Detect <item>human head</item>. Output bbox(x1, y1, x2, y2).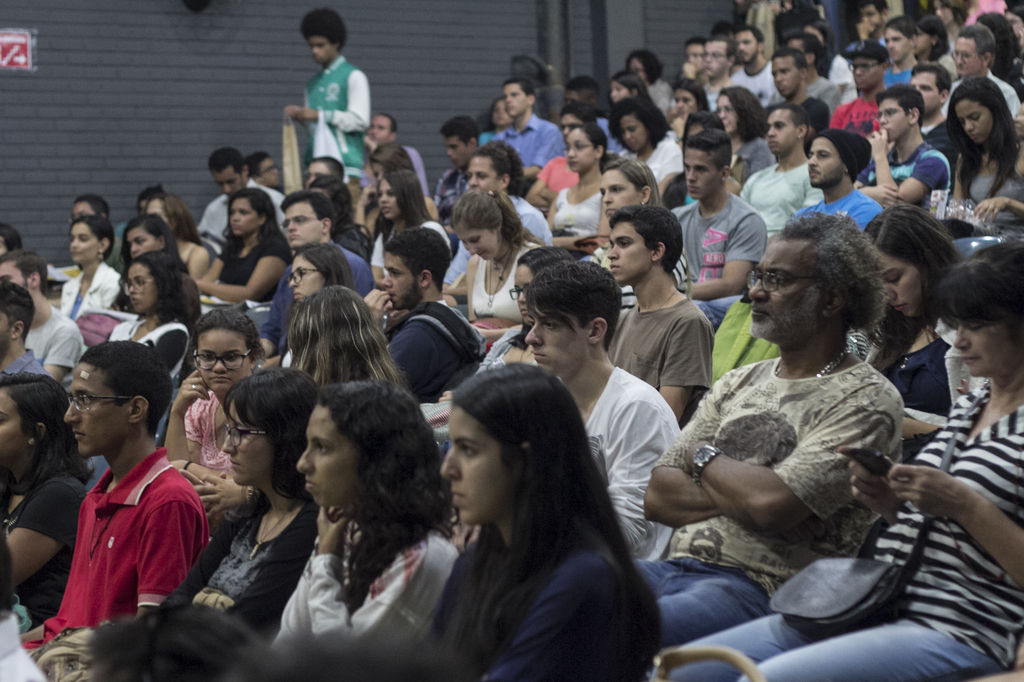
bbox(701, 36, 737, 77).
